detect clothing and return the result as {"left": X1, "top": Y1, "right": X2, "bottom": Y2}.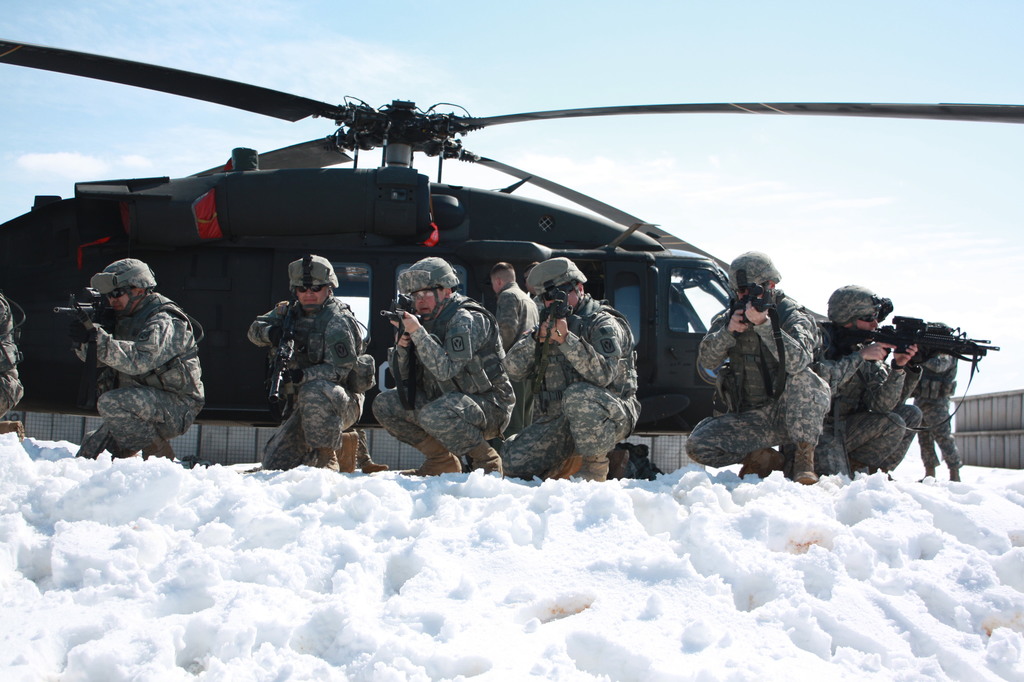
{"left": 498, "top": 289, "right": 642, "bottom": 485}.
